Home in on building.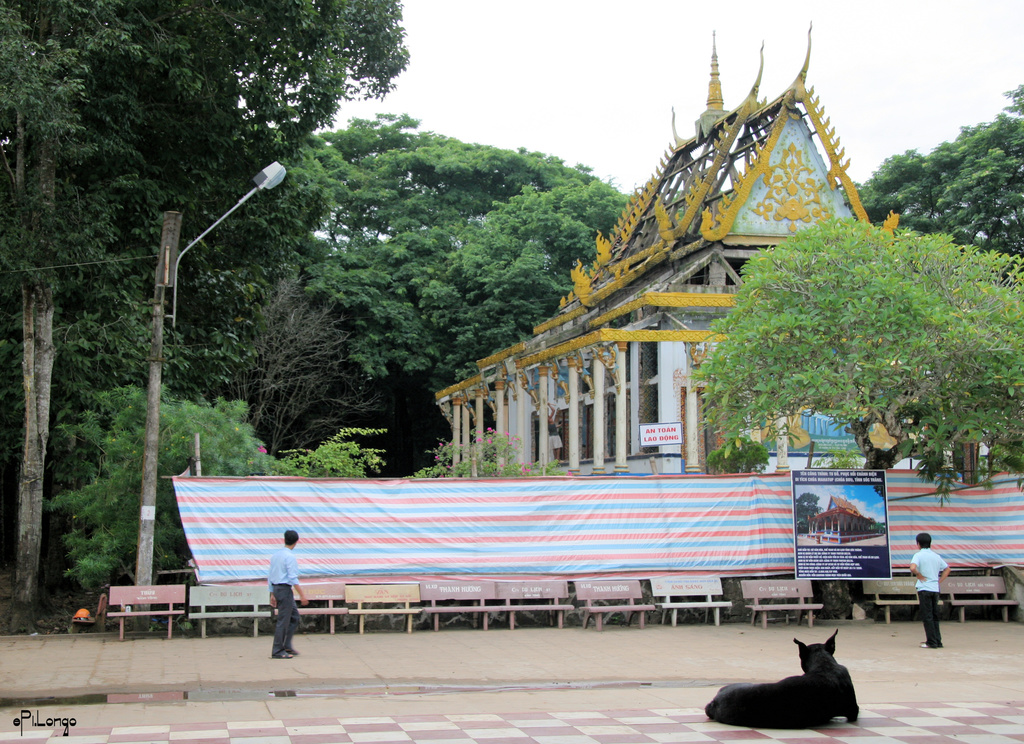
Homed in at (438,18,974,472).
